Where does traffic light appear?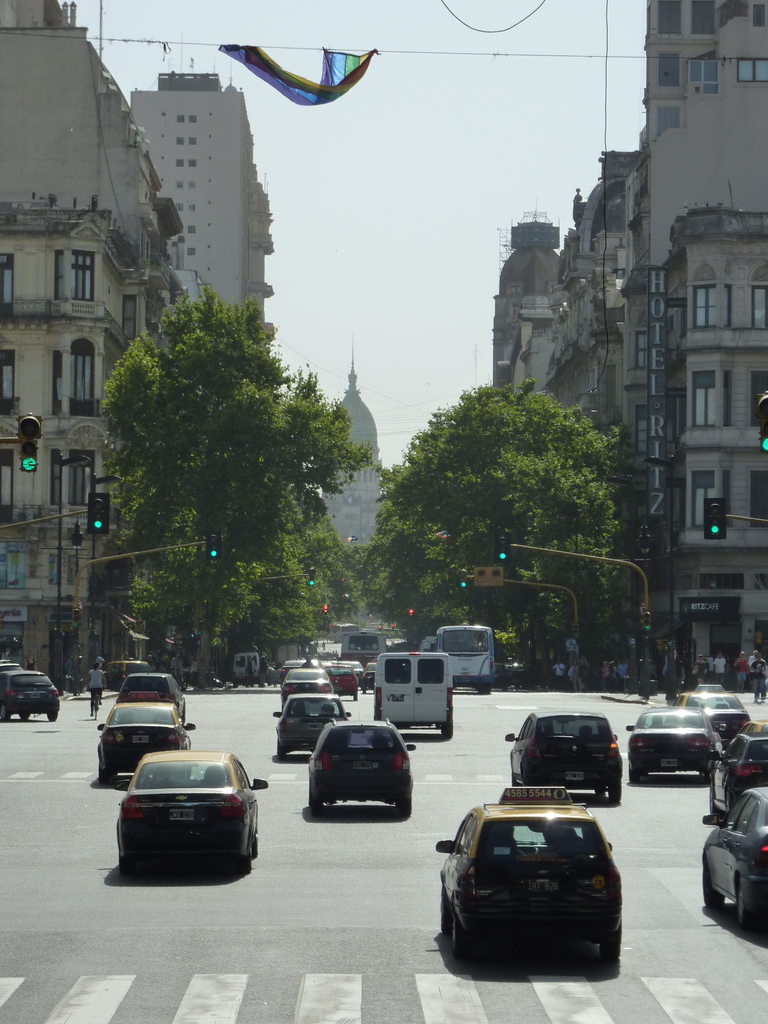
Appears at 644/612/651/633.
